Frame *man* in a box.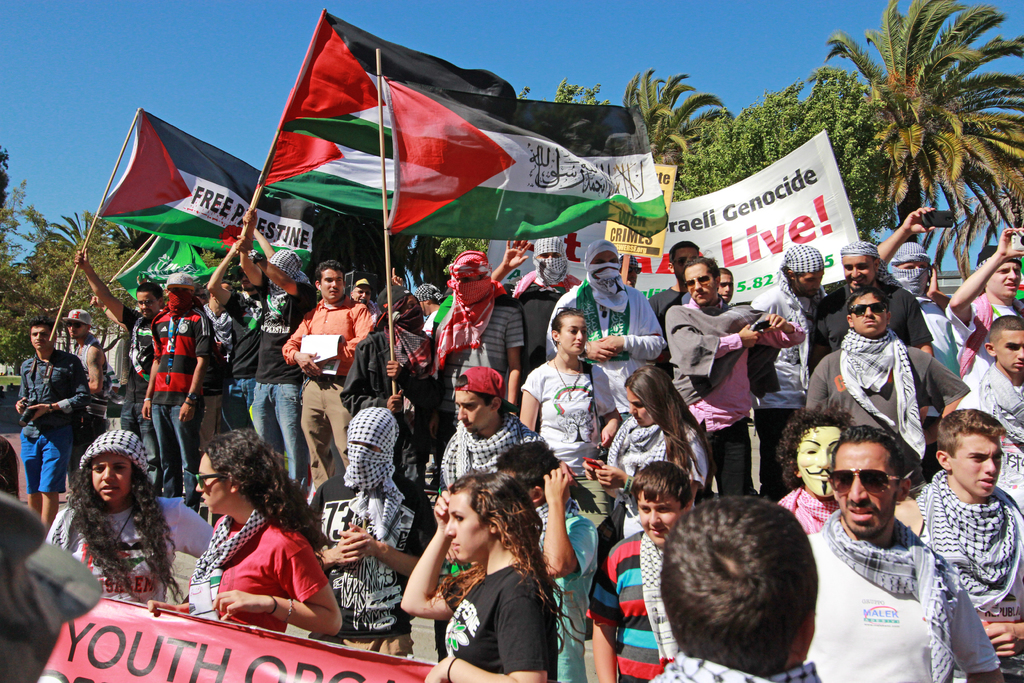
rect(943, 225, 1023, 409).
